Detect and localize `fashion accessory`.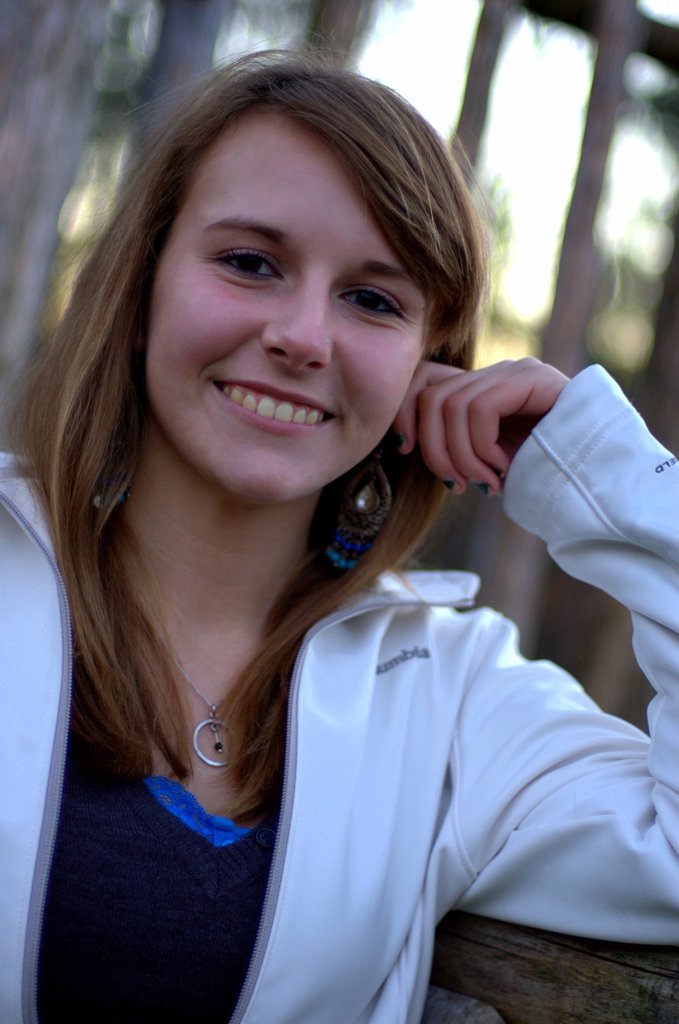
Localized at l=88, t=362, r=134, b=510.
